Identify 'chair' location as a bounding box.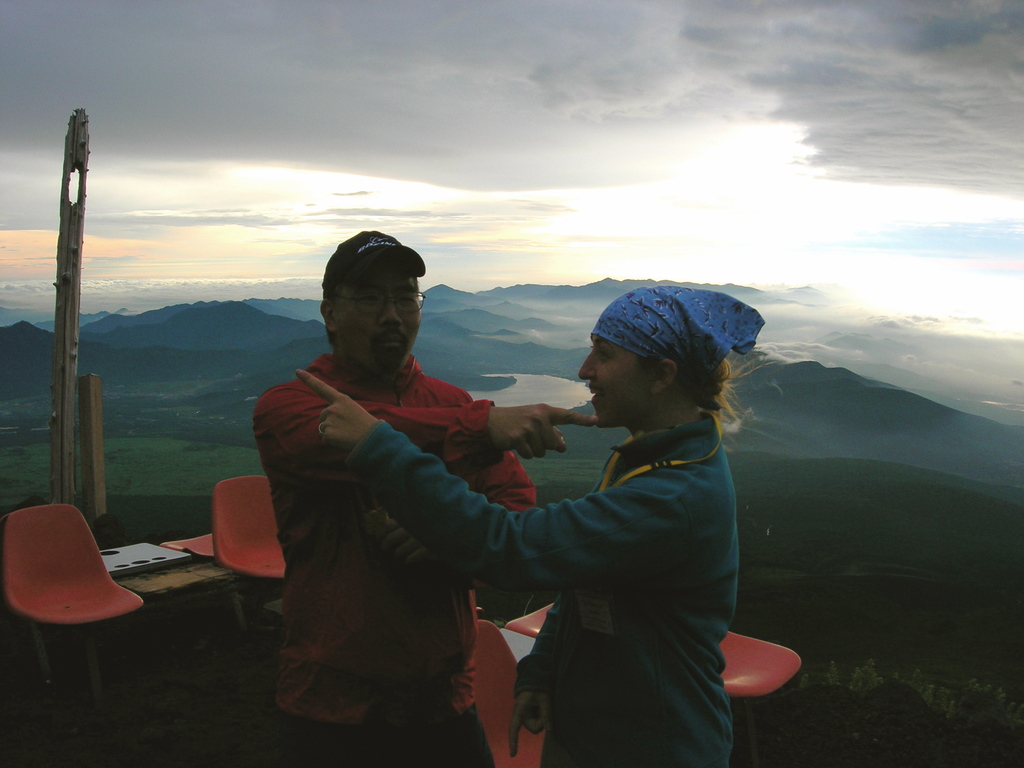
[212, 472, 294, 644].
